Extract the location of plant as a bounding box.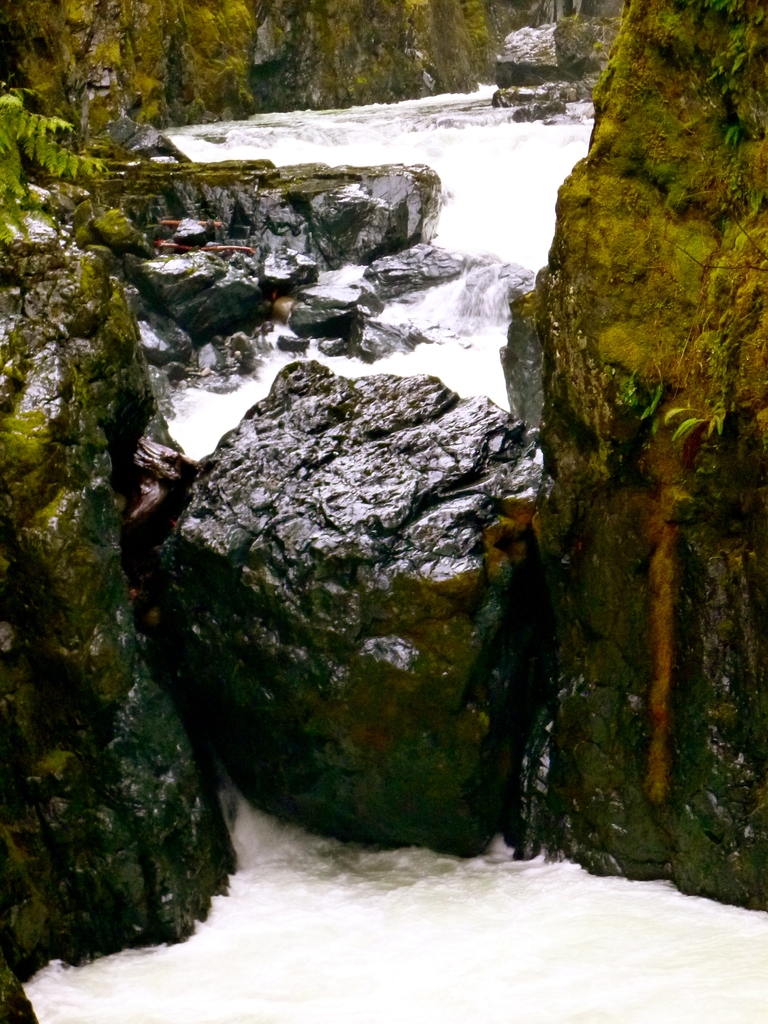
region(0, 60, 100, 328).
